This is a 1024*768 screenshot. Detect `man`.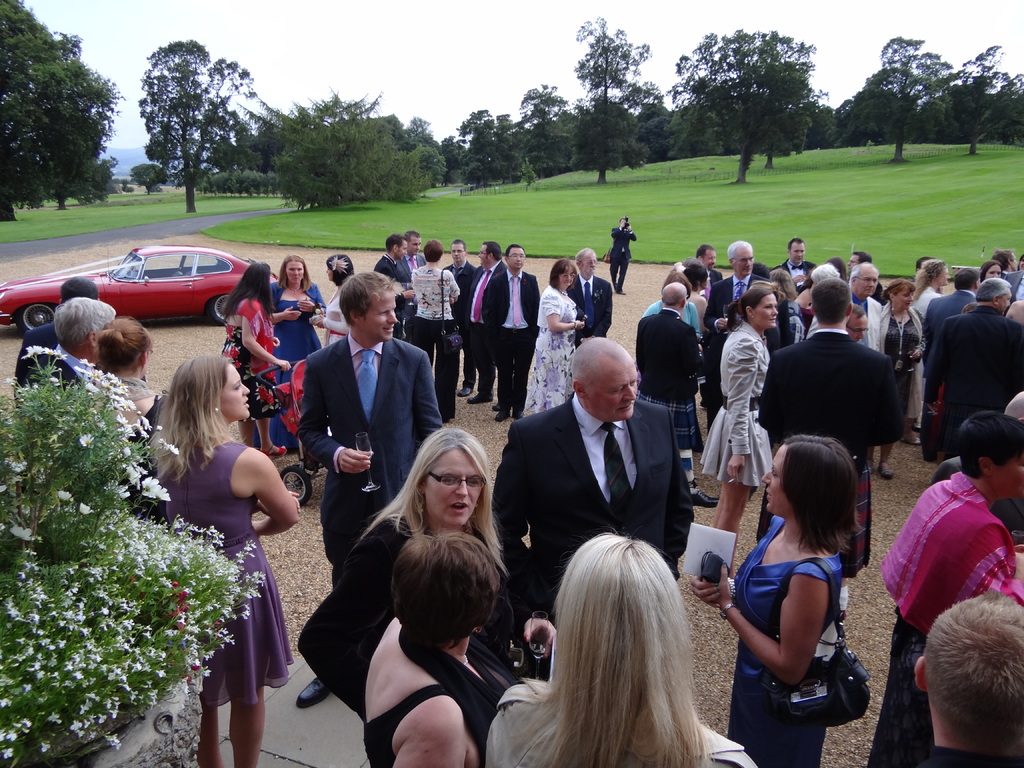
box(1004, 267, 1023, 310).
